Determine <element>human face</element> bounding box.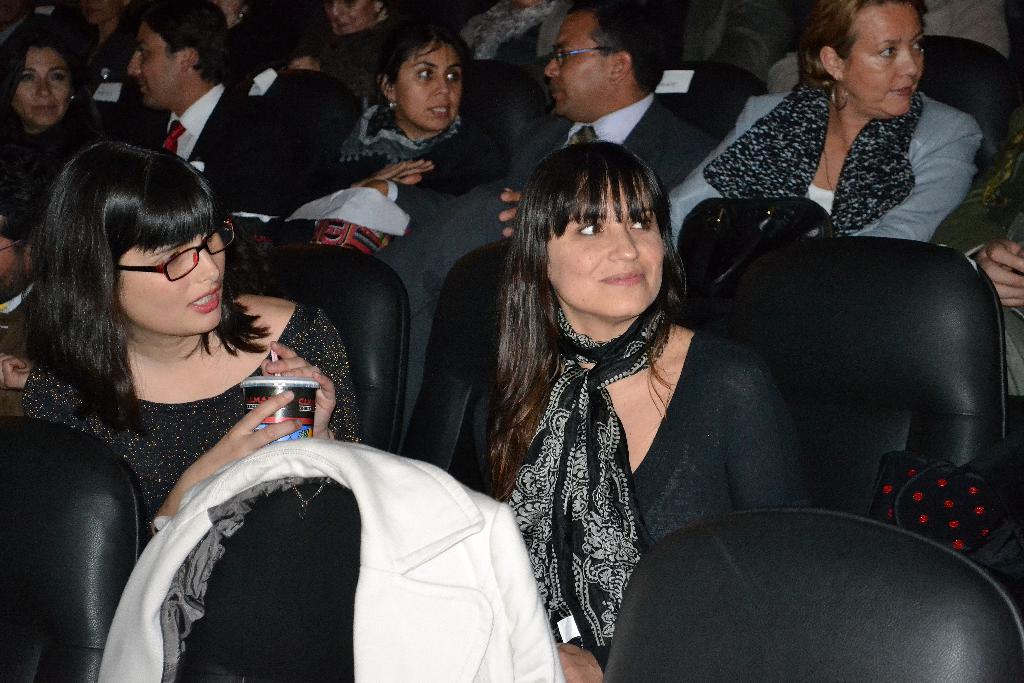
Determined: 543:14:611:108.
